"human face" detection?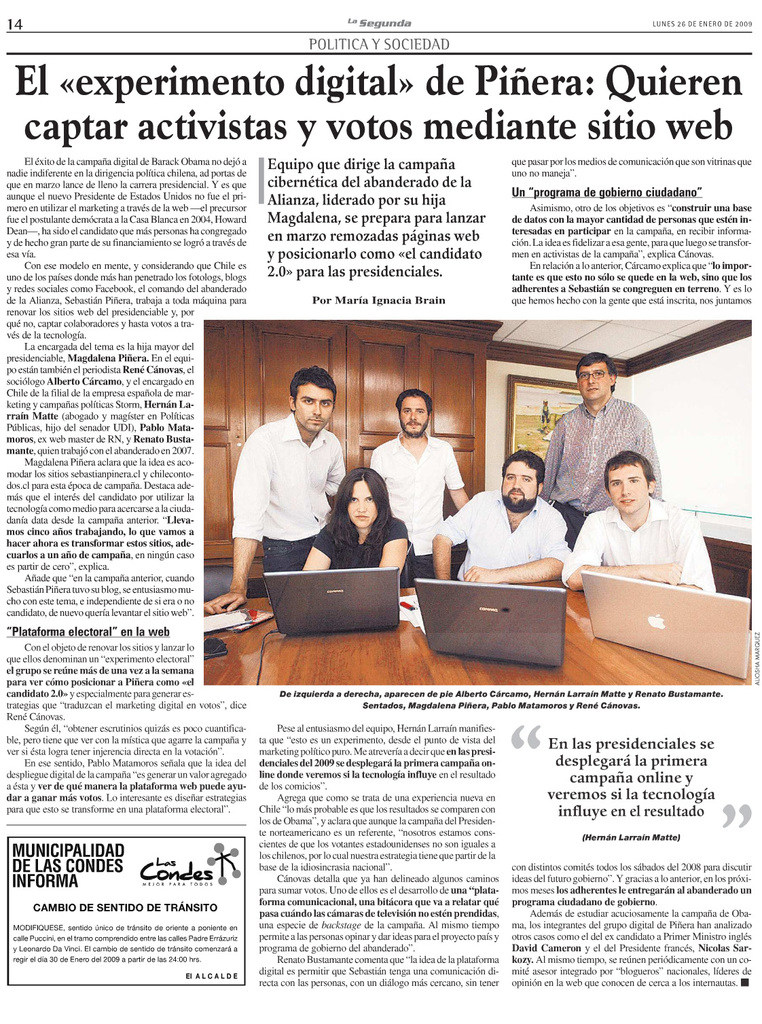
bbox=(348, 479, 376, 528)
